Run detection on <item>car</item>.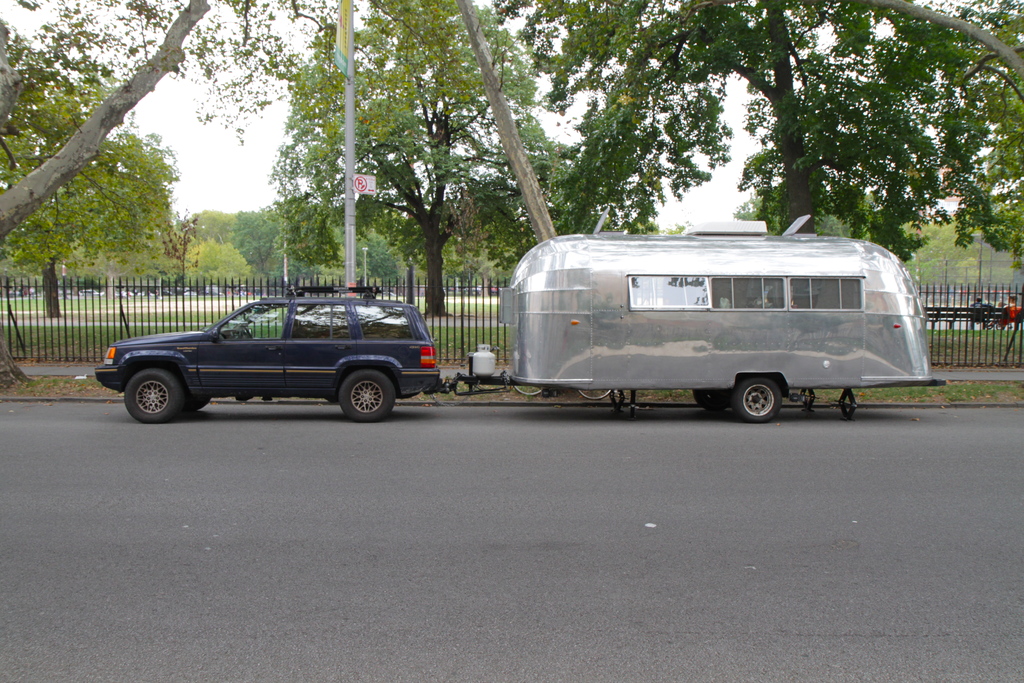
Result: 381/290/394/298.
